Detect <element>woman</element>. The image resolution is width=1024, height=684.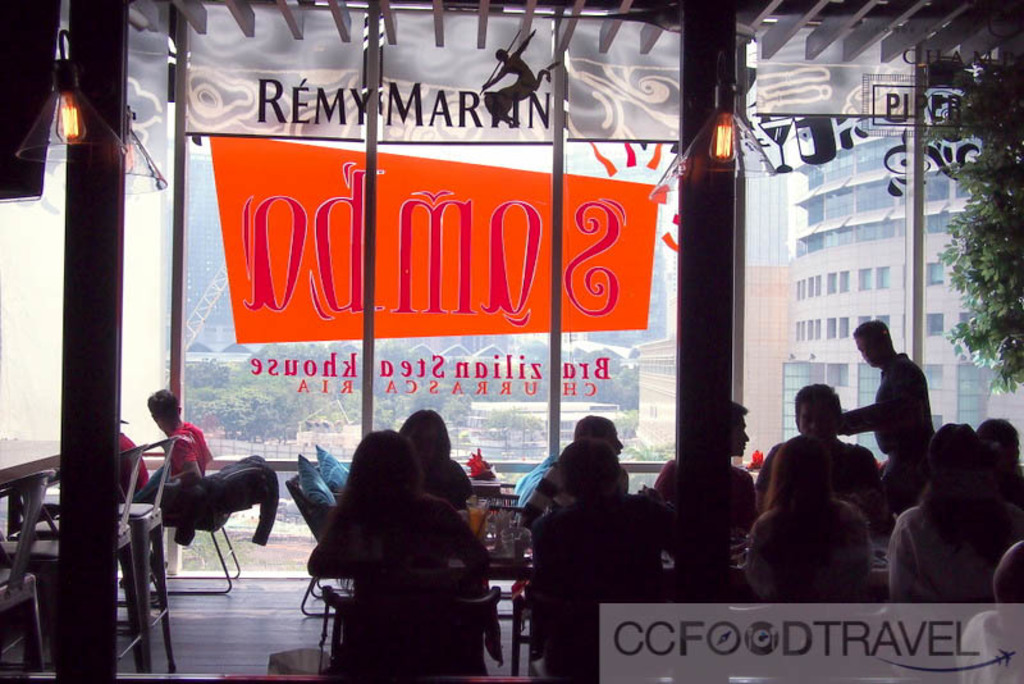
Rect(301, 436, 494, 683).
